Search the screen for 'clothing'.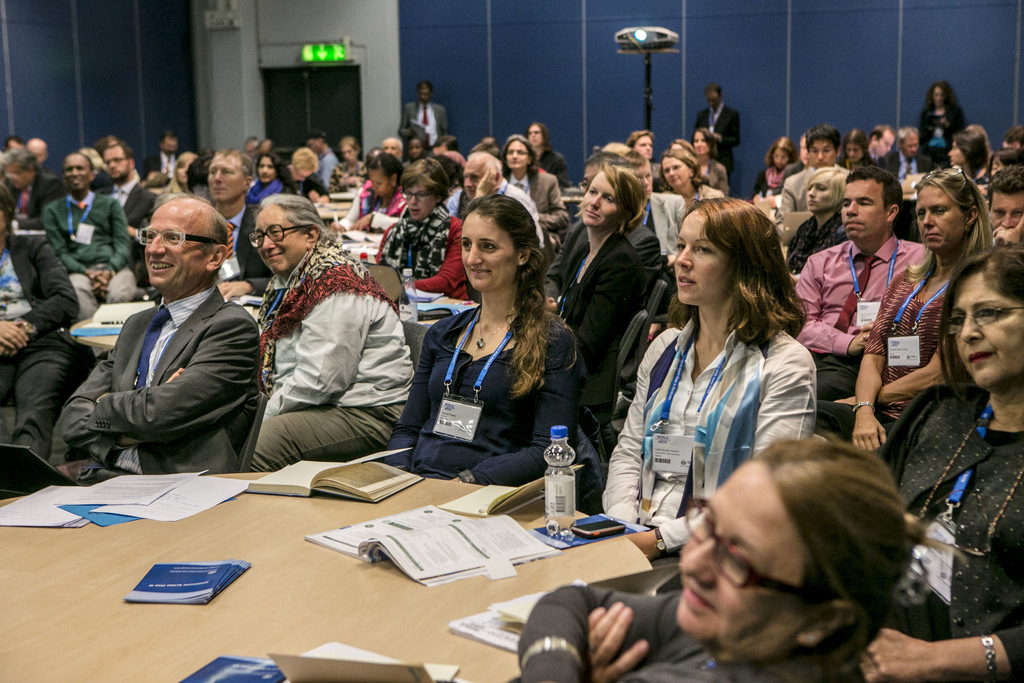
Found at box=[6, 173, 61, 229].
